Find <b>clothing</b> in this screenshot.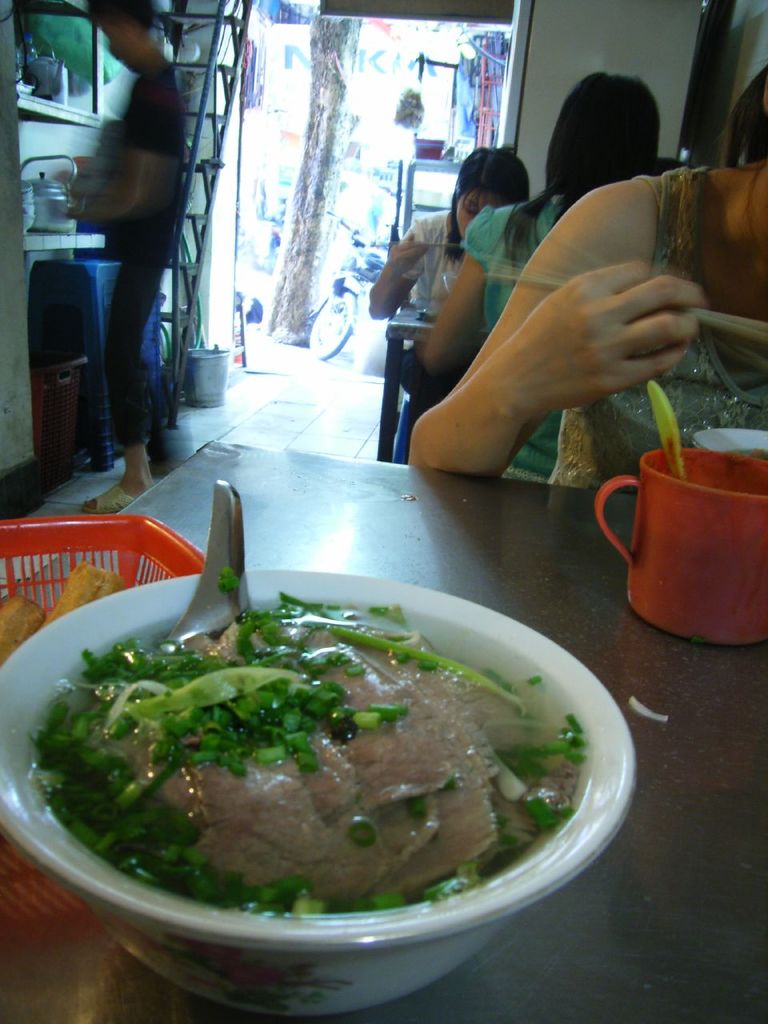
The bounding box for <b>clothing</b> is (398,206,456,466).
